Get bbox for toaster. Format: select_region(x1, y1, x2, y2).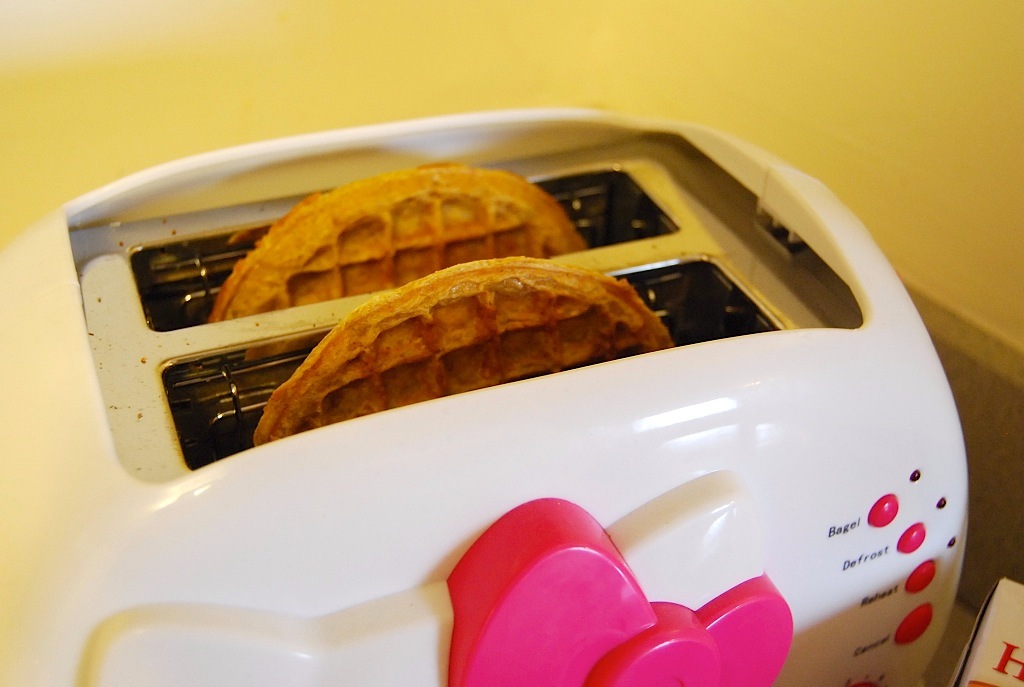
select_region(3, 110, 971, 686).
